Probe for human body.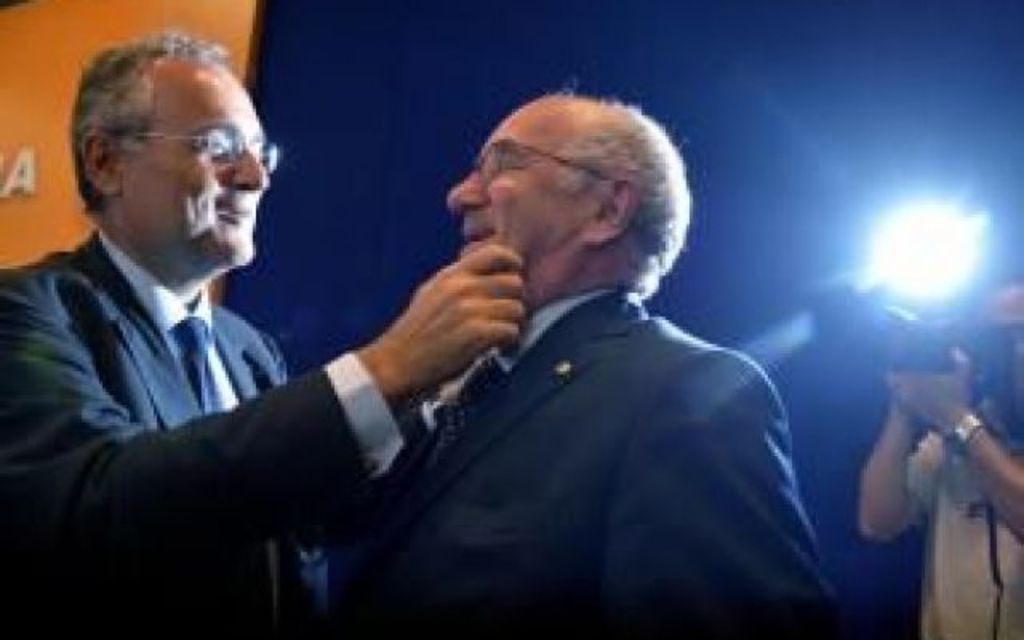
Probe result: box(850, 267, 1022, 638).
